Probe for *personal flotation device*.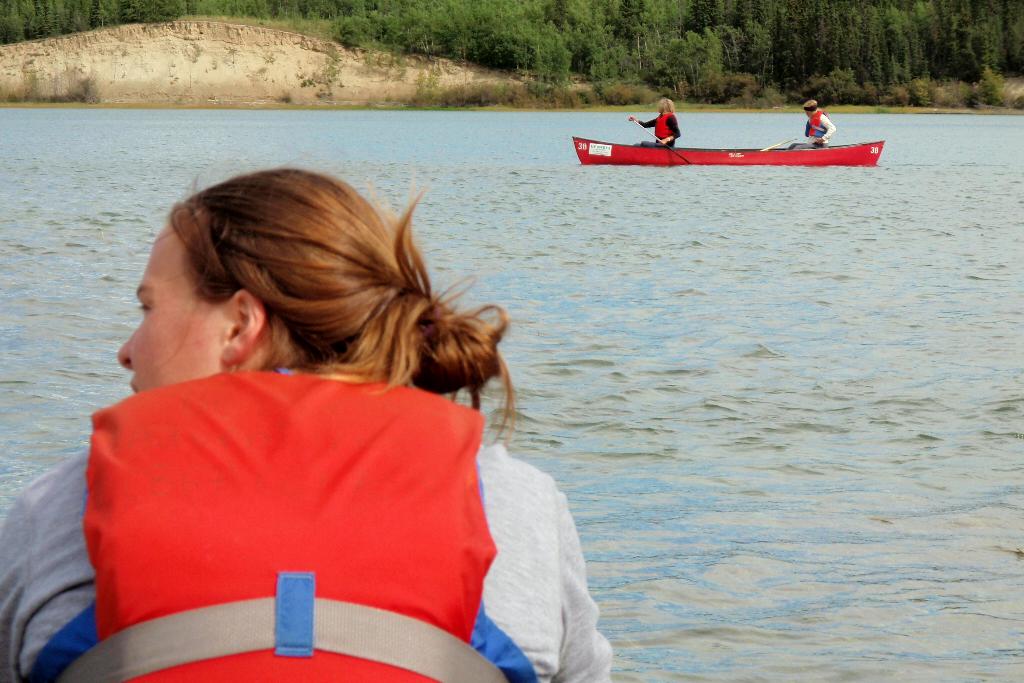
Probe result: 79/371/499/682.
